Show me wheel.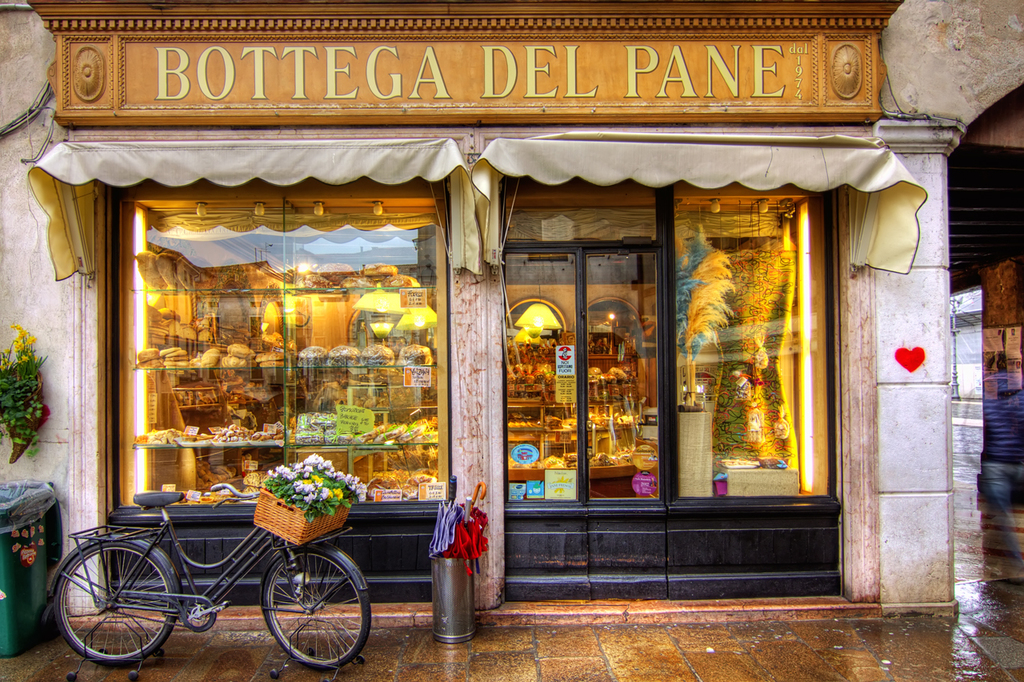
wheel is here: bbox=(64, 670, 77, 681).
